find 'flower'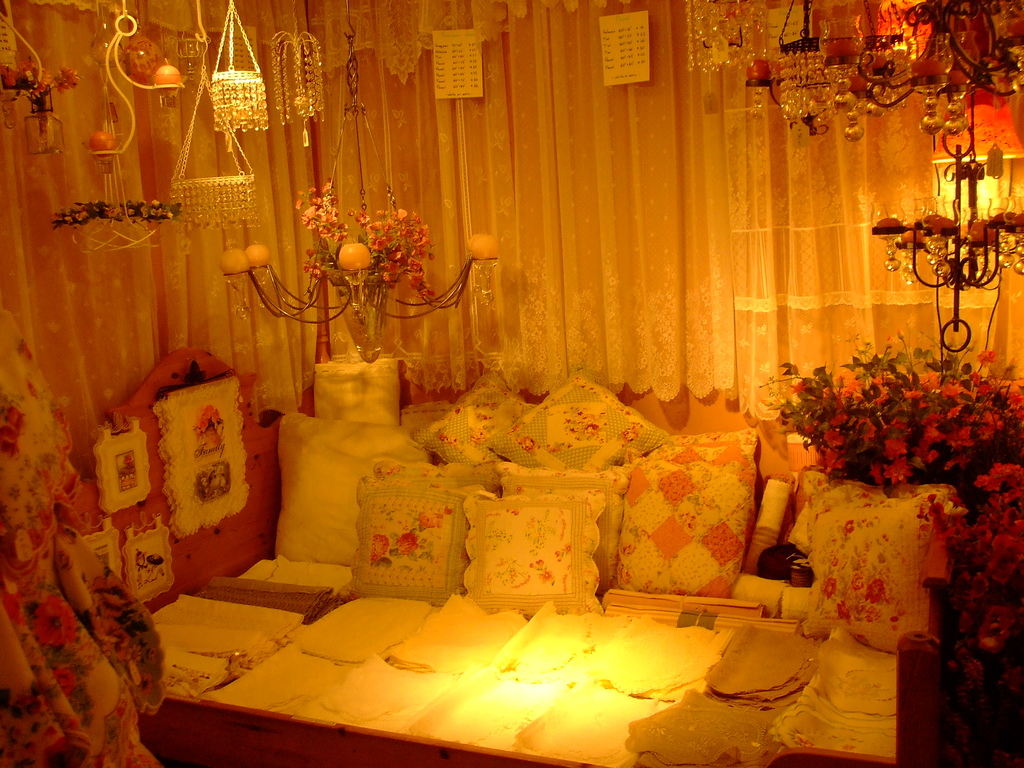
(820,577,836,604)
